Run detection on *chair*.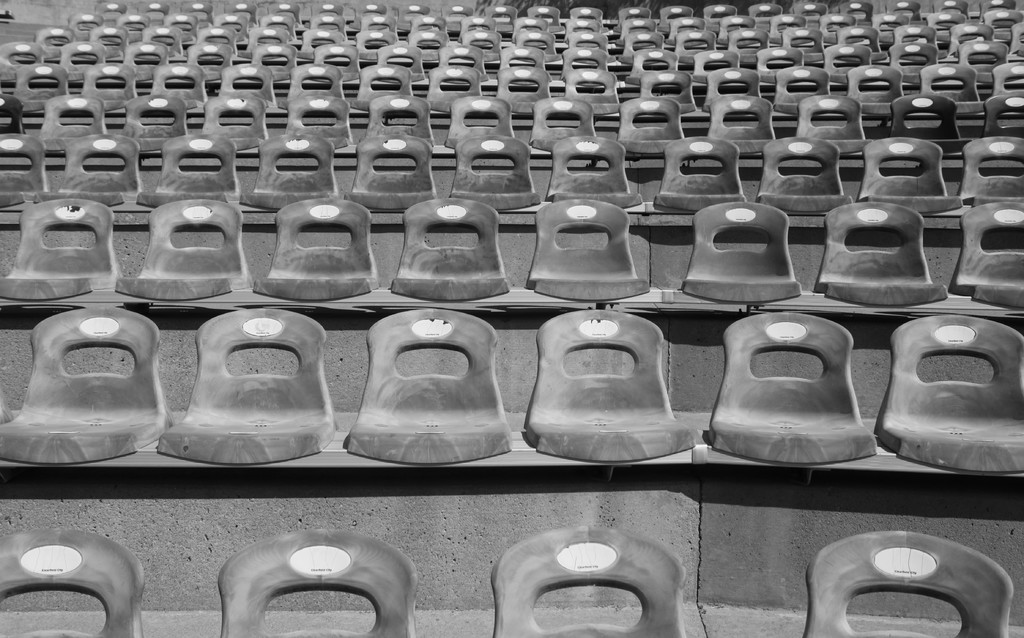
Result: (left=854, top=136, right=949, bottom=220).
